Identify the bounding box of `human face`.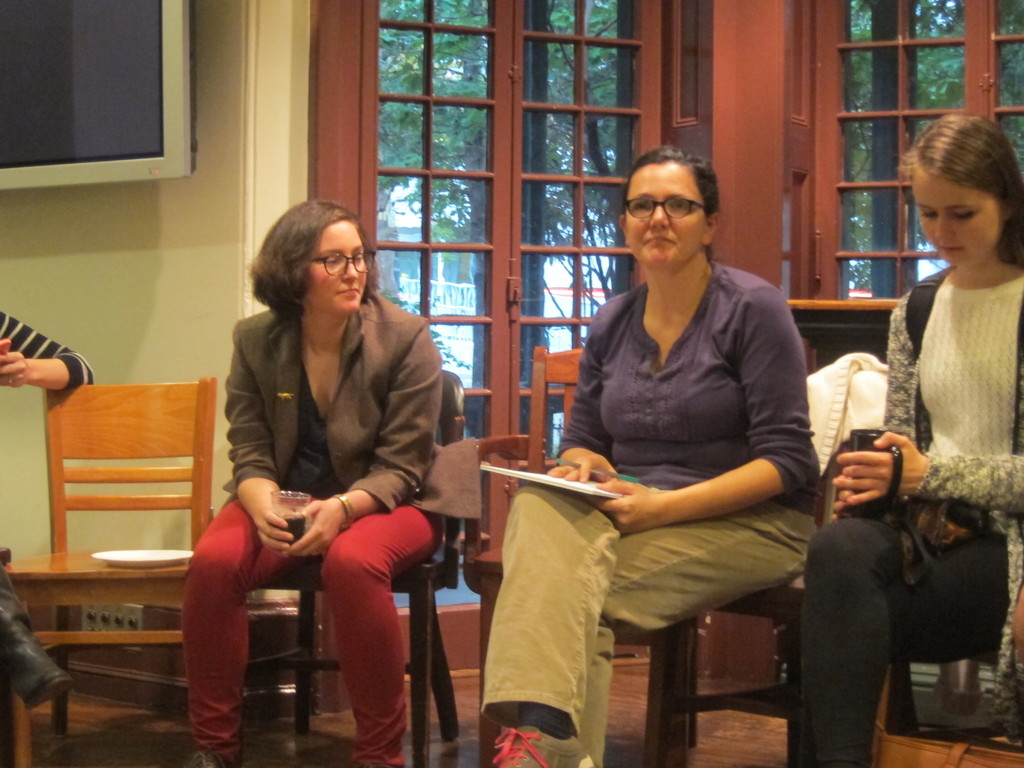
bbox=(623, 159, 701, 265).
